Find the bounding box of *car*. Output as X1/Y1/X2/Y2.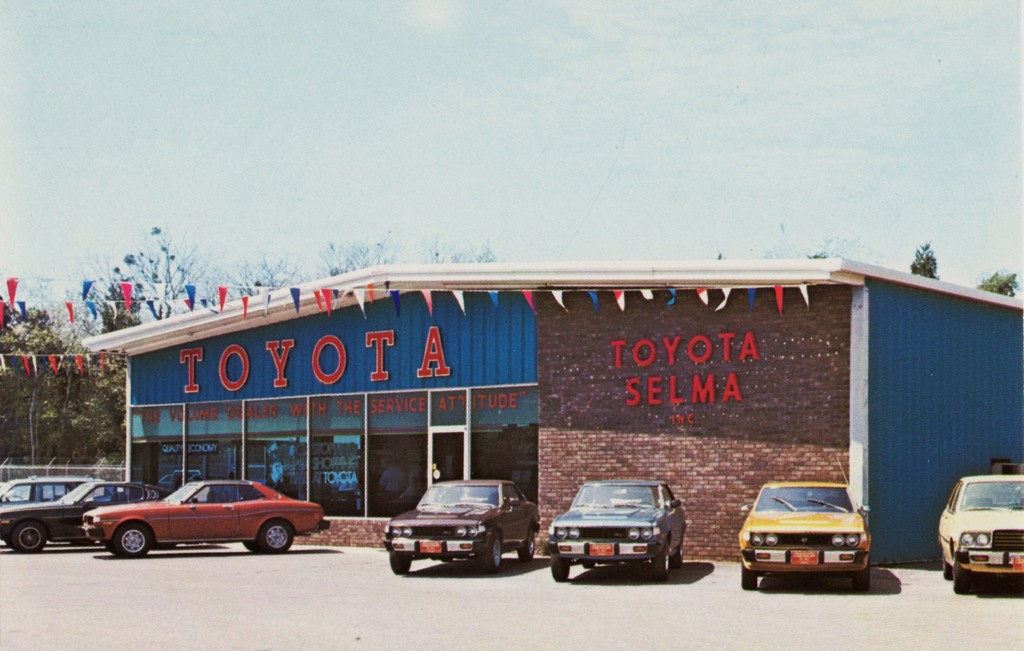
0/465/120/503.
